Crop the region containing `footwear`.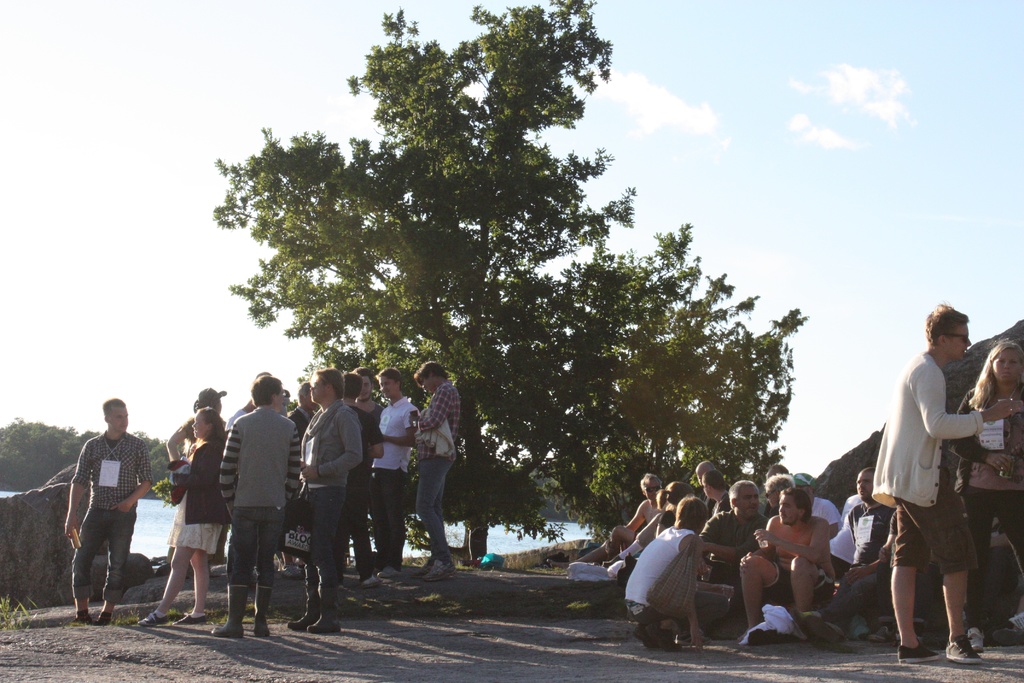
Crop region: select_region(138, 611, 170, 625).
